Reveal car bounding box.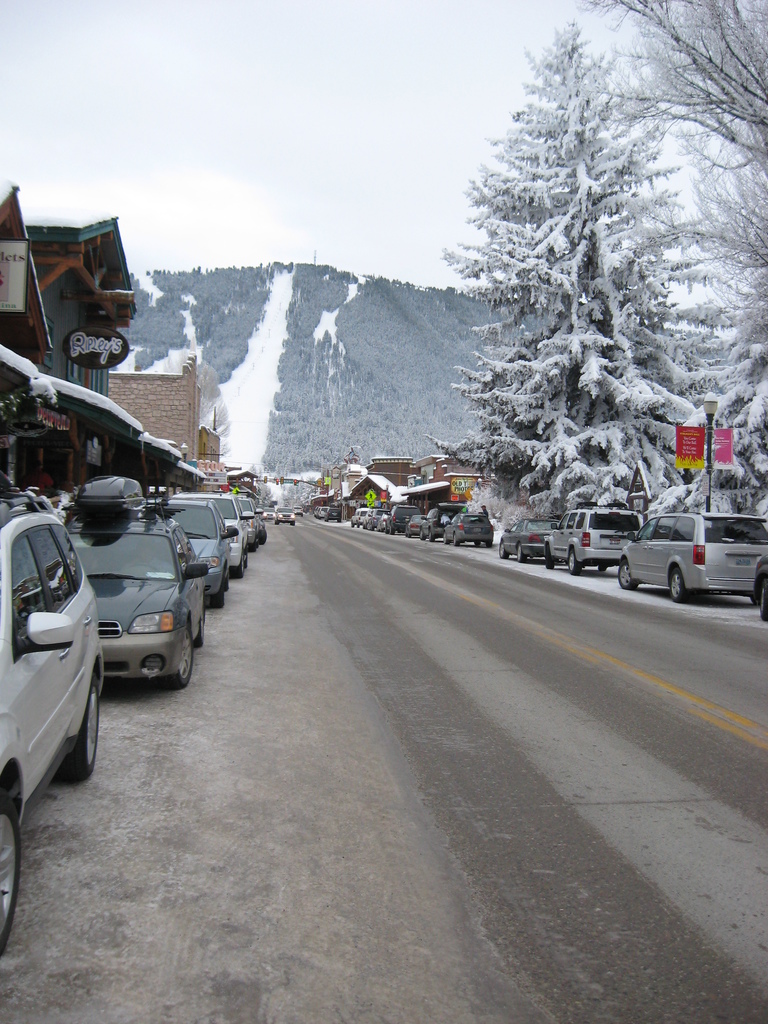
Revealed: [x1=616, y1=509, x2=767, y2=599].
